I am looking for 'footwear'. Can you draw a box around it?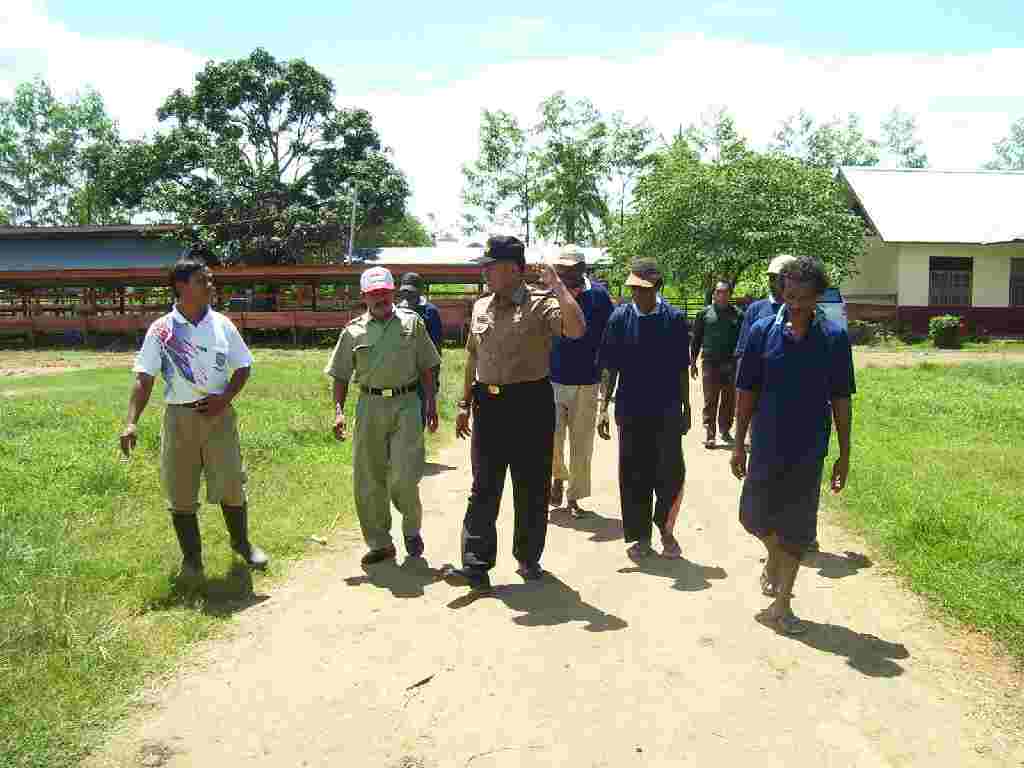
Sure, the bounding box is {"x1": 759, "y1": 565, "x2": 774, "y2": 594}.
